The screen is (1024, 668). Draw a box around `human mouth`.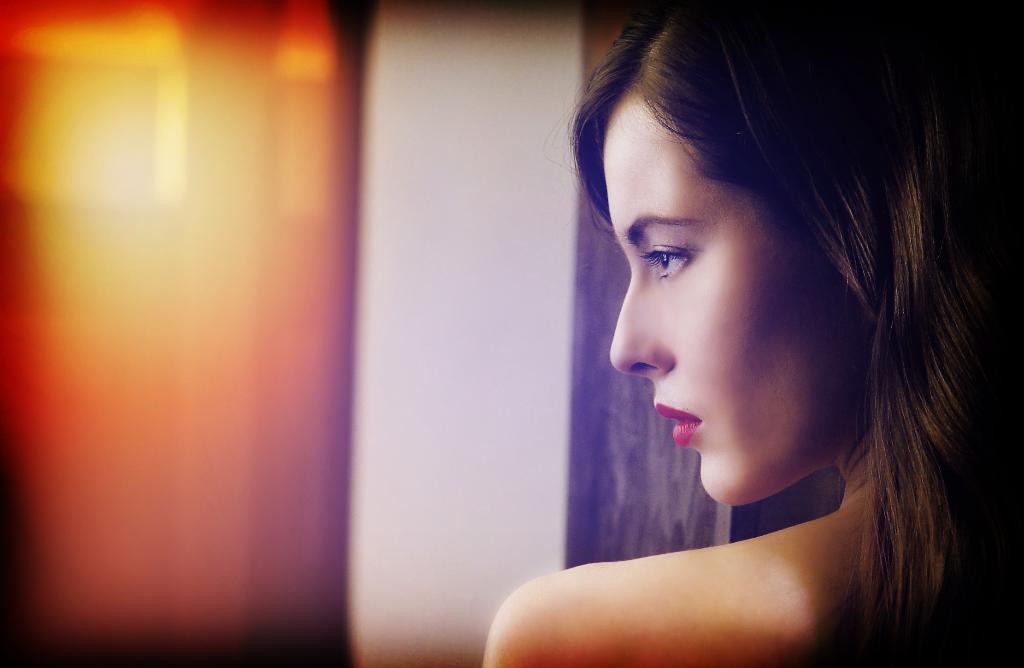
left=653, top=399, right=701, bottom=448.
